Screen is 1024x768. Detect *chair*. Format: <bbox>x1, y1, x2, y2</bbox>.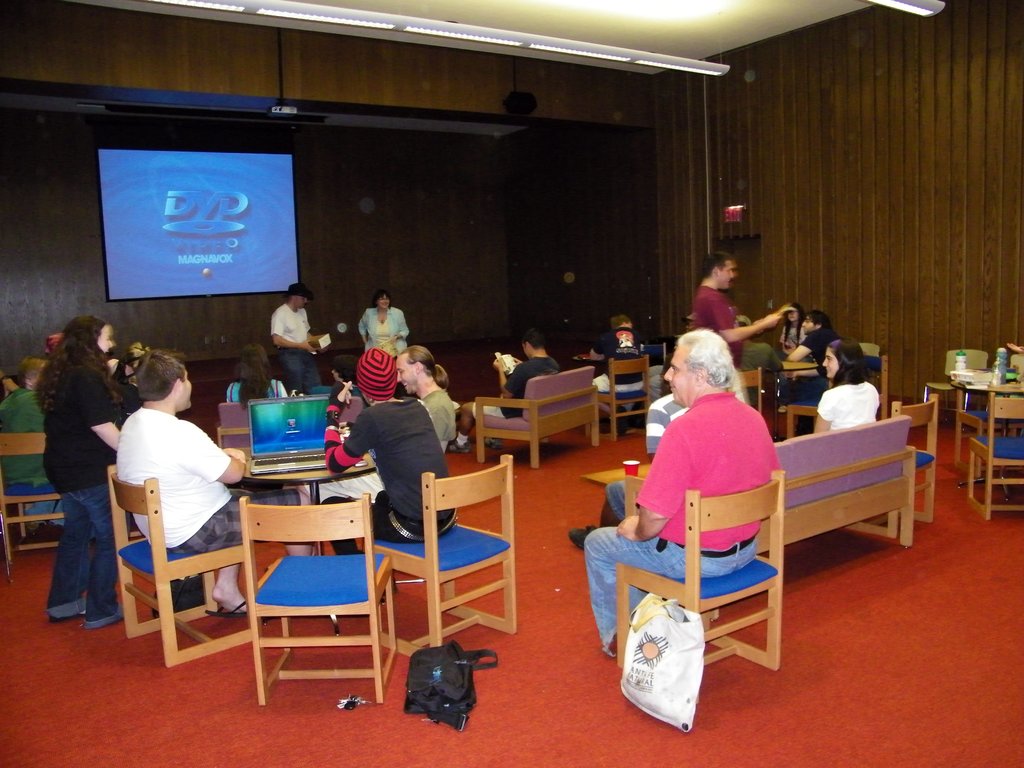
<bbox>0, 428, 68, 577</bbox>.
